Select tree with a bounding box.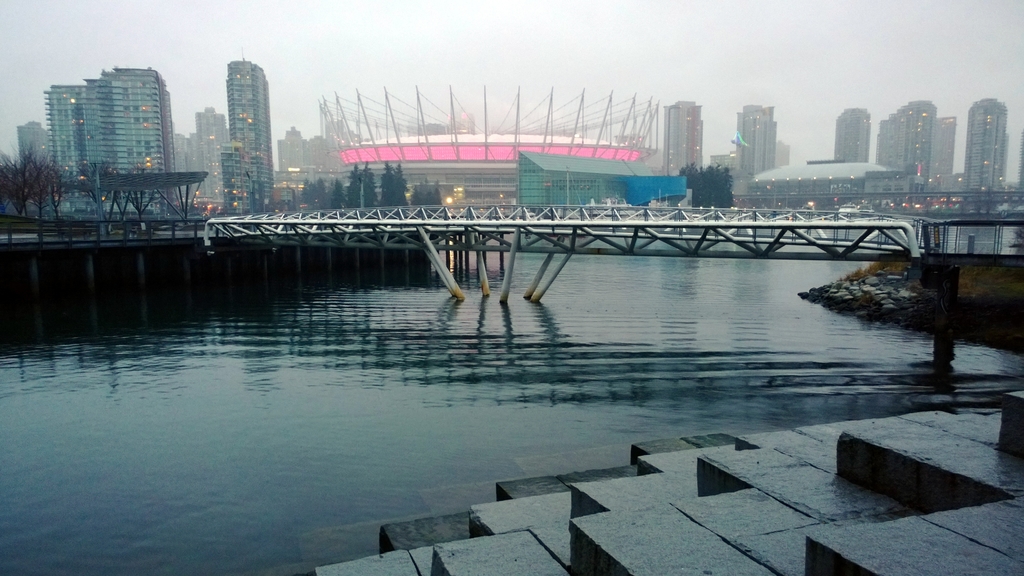
l=347, t=169, r=368, b=209.
